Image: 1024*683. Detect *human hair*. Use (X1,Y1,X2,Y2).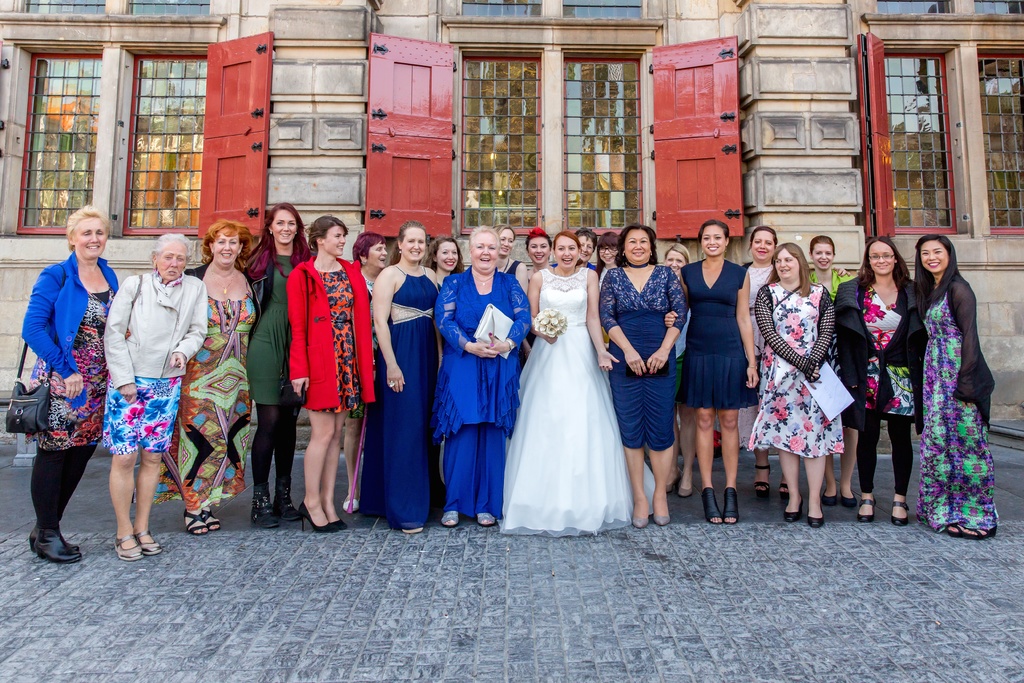
(556,231,580,253).
